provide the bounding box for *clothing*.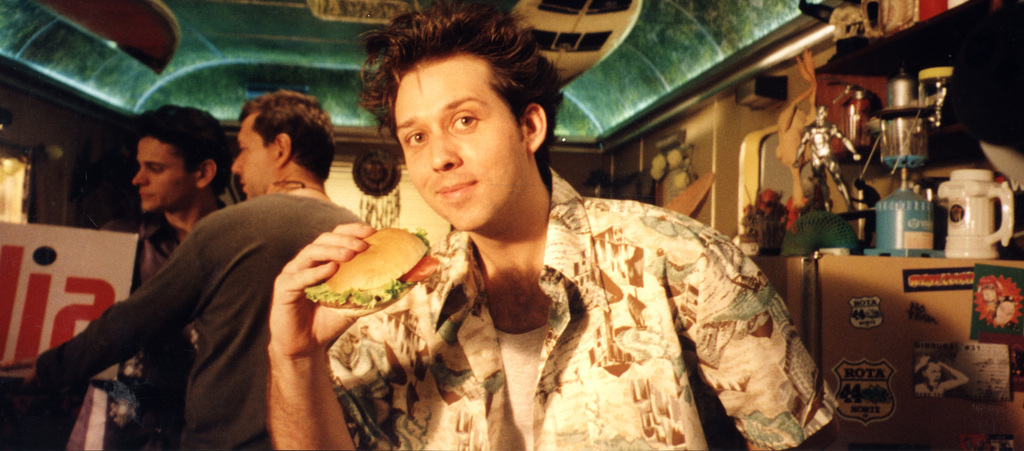
791 118 849 207.
